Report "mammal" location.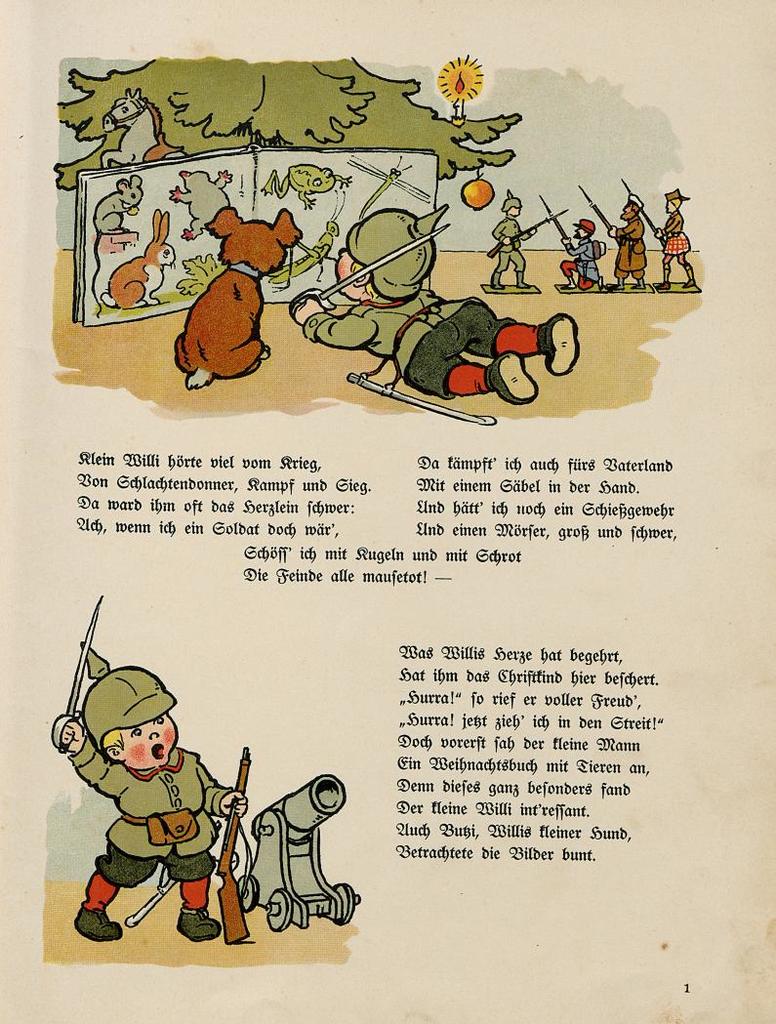
Report: region(651, 186, 699, 289).
